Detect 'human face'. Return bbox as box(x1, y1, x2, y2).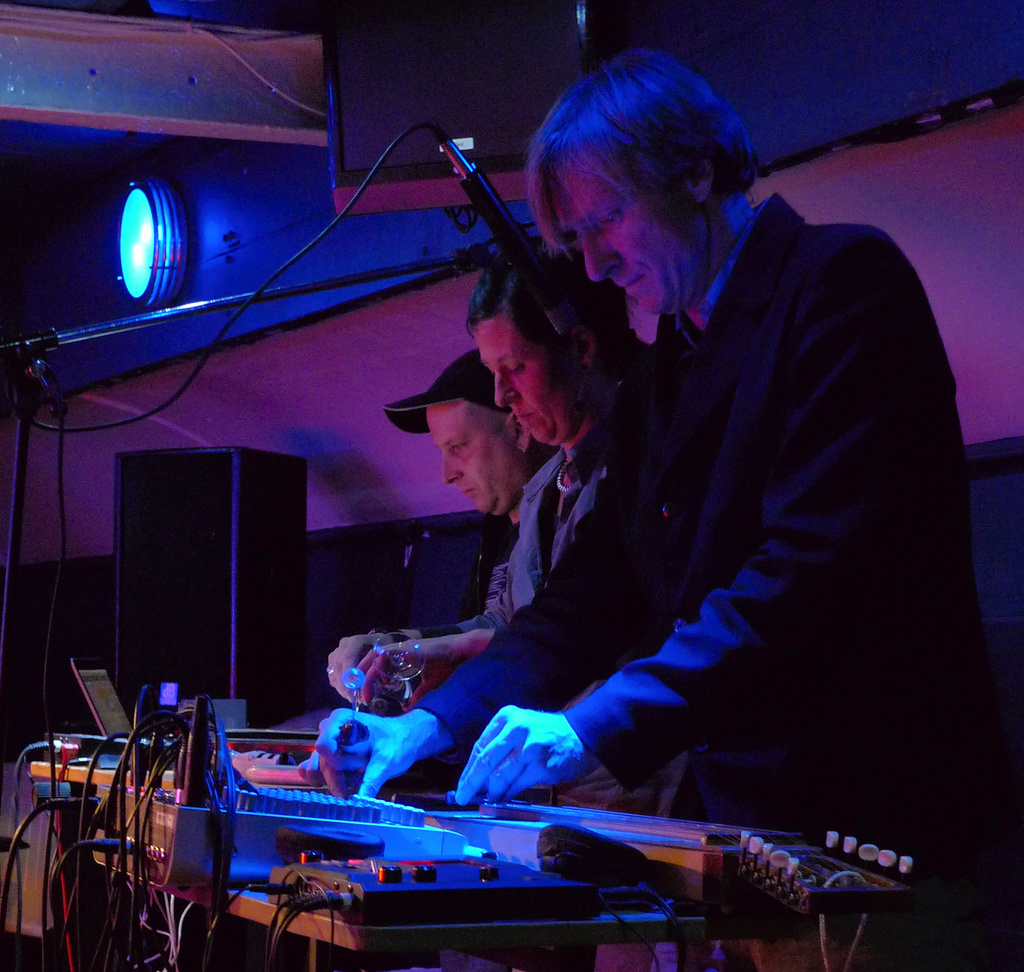
box(430, 399, 515, 507).
